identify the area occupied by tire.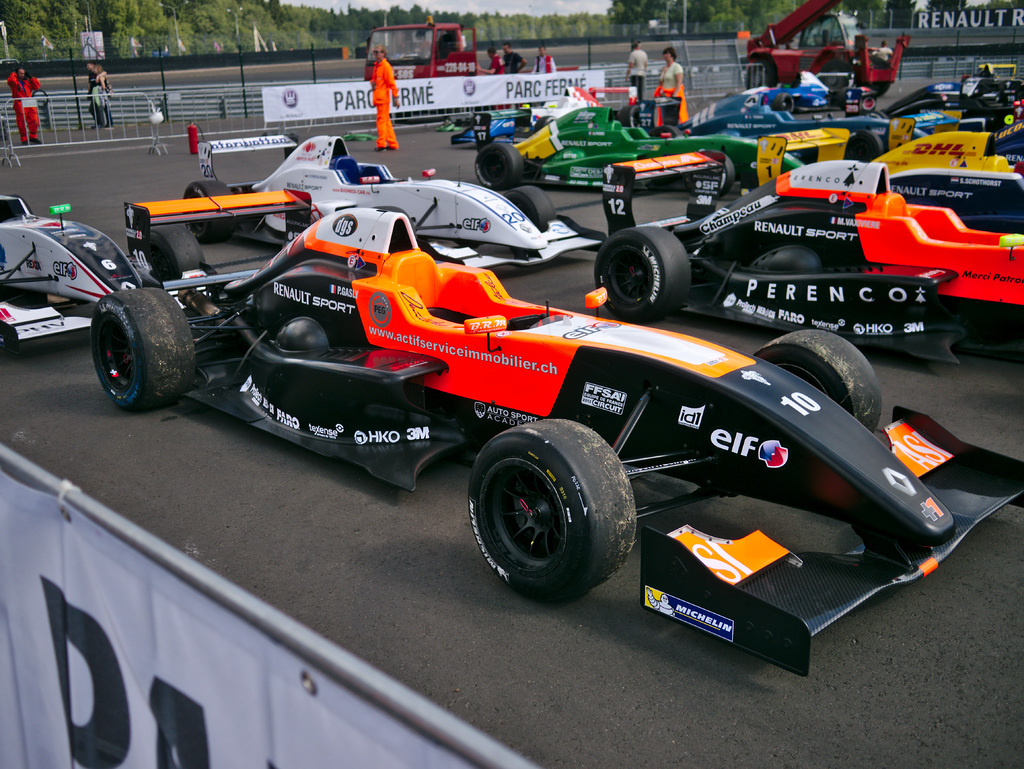
Area: [x1=465, y1=421, x2=645, y2=607].
